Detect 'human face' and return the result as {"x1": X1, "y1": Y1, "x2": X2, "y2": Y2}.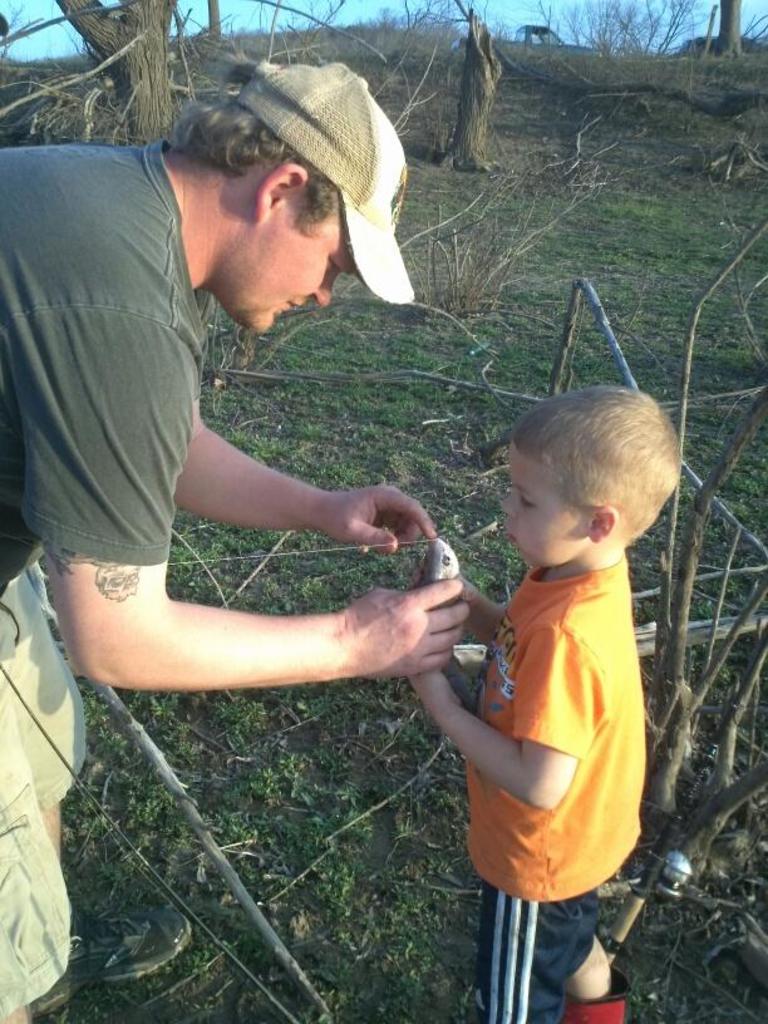
{"x1": 498, "y1": 443, "x2": 577, "y2": 568}.
